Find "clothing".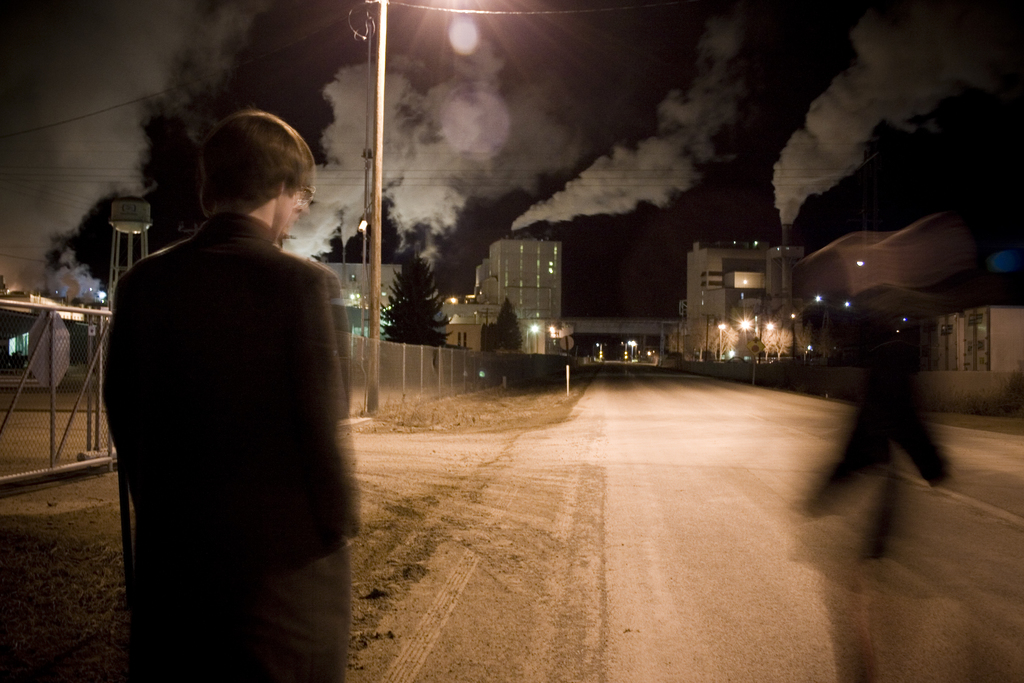
<region>100, 210, 364, 682</region>.
